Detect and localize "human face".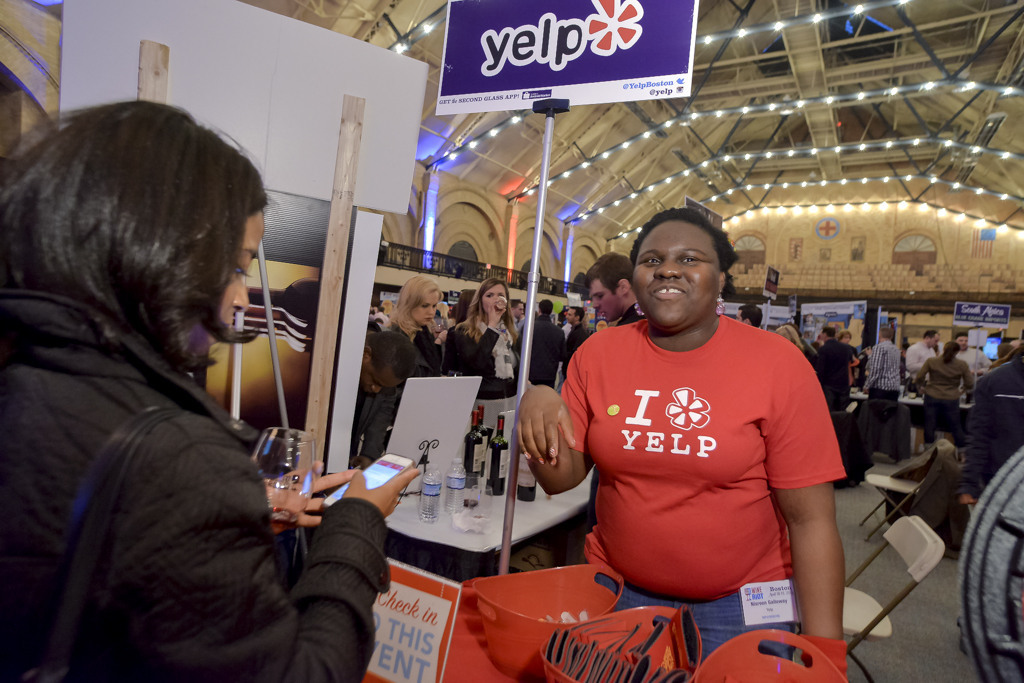
Localized at 587, 278, 620, 323.
